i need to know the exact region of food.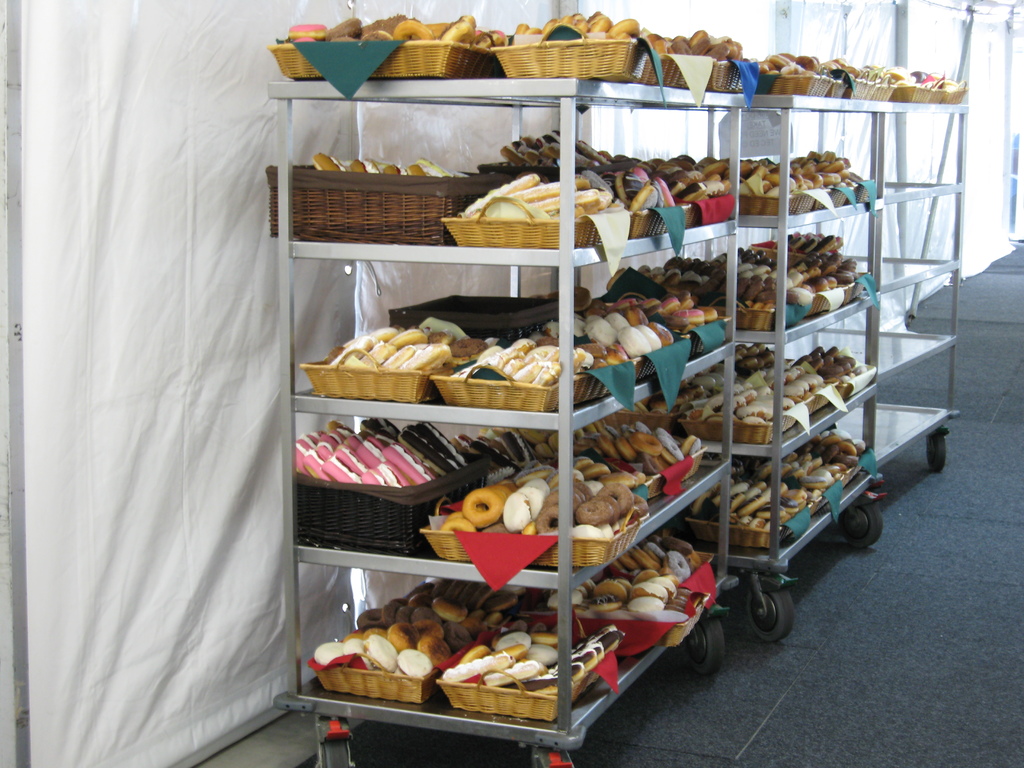
Region: box=[733, 342, 858, 387].
